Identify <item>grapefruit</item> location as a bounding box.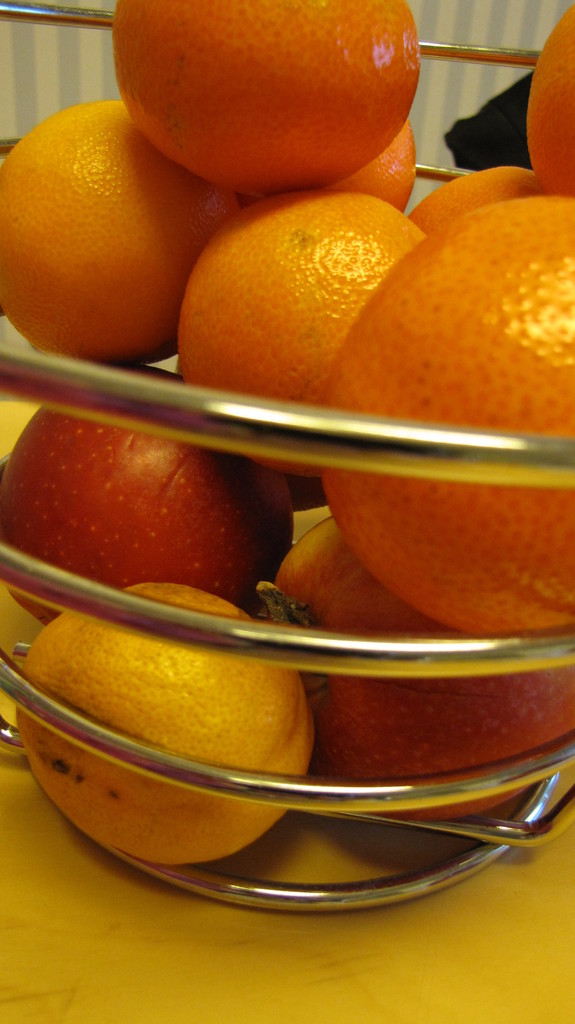
box=[344, 115, 421, 205].
